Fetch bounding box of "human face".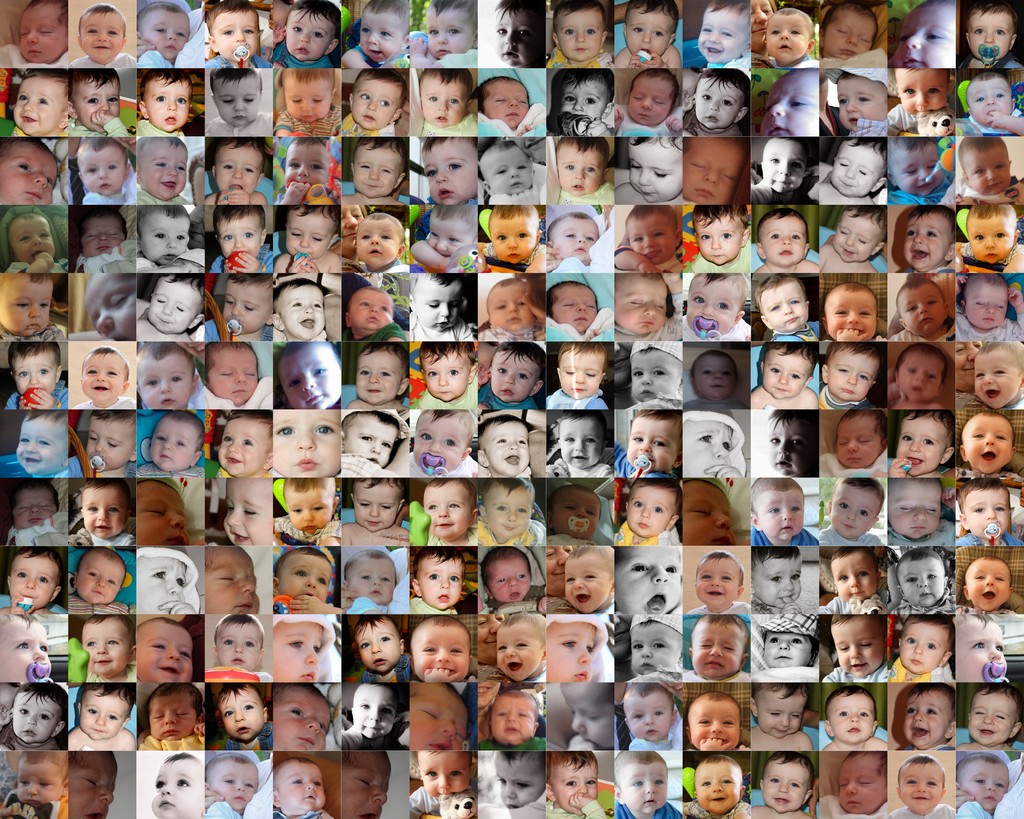
Bbox: 226/284/271/333.
